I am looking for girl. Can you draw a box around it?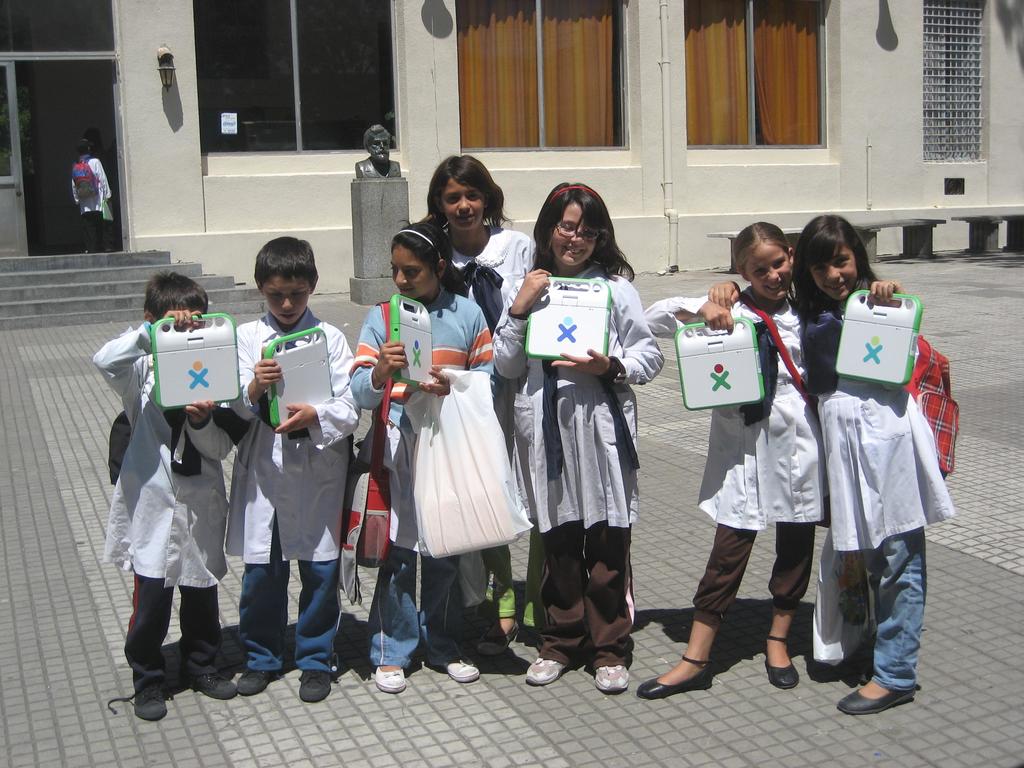
Sure, the bounding box is 349:221:490:694.
